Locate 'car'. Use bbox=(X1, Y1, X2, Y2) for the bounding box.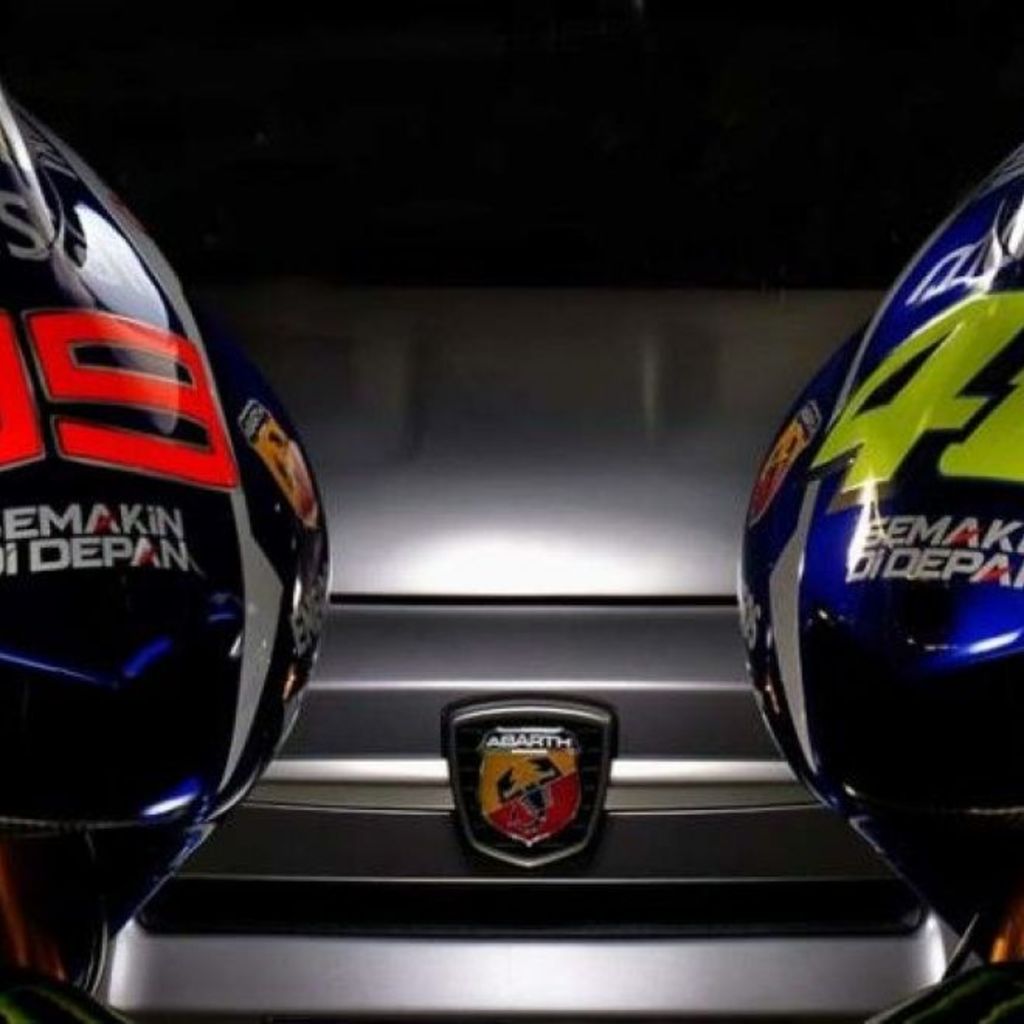
bbox=(0, 0, 1022, 1022).
